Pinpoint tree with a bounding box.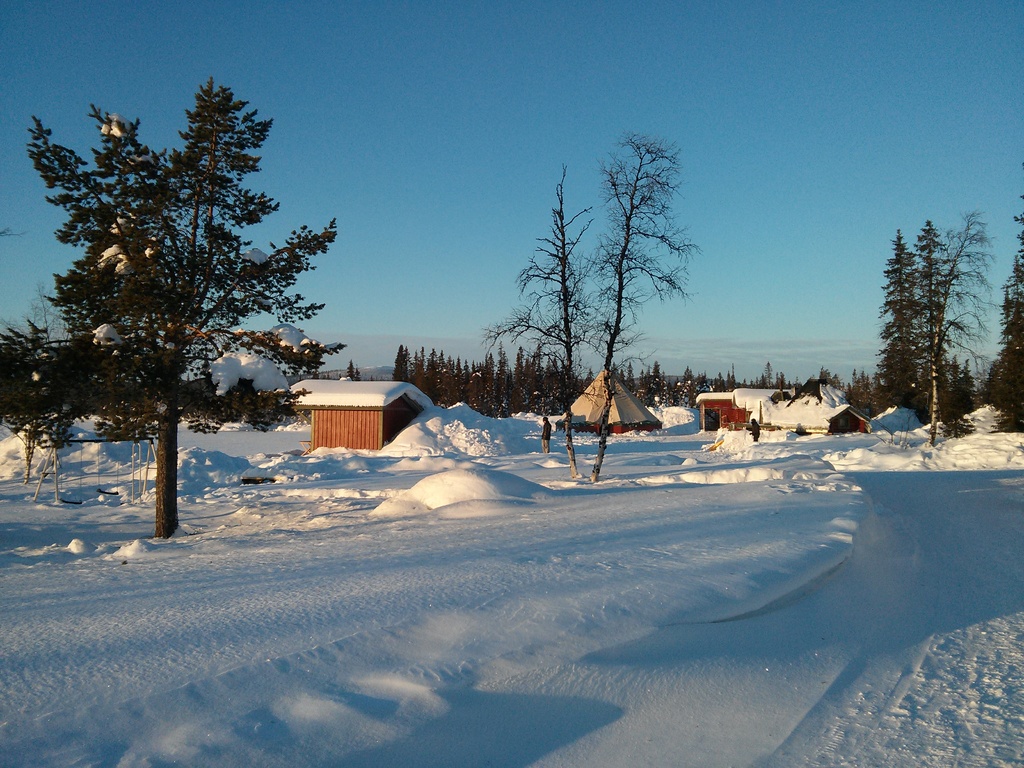
<bbox>569, 130, 703, 481</bbox>.
